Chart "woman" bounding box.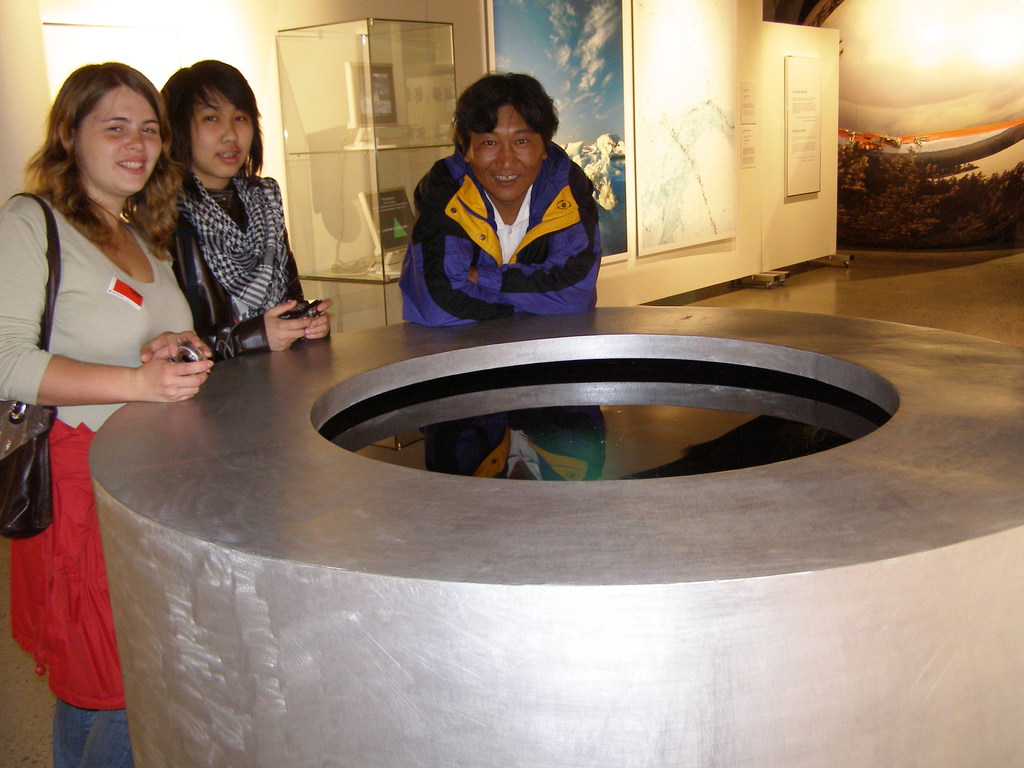
Charted: l=13, t=49, r=204, b=705.
